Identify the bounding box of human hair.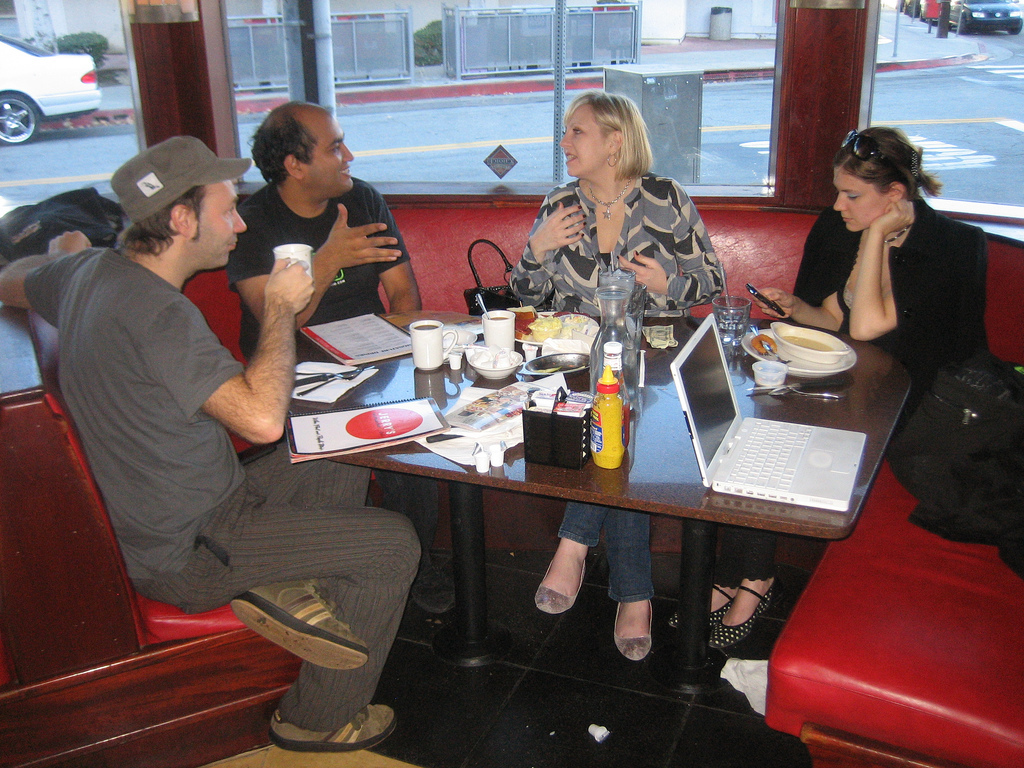
(x1=115, y1=181, x2=206, y2=251).
